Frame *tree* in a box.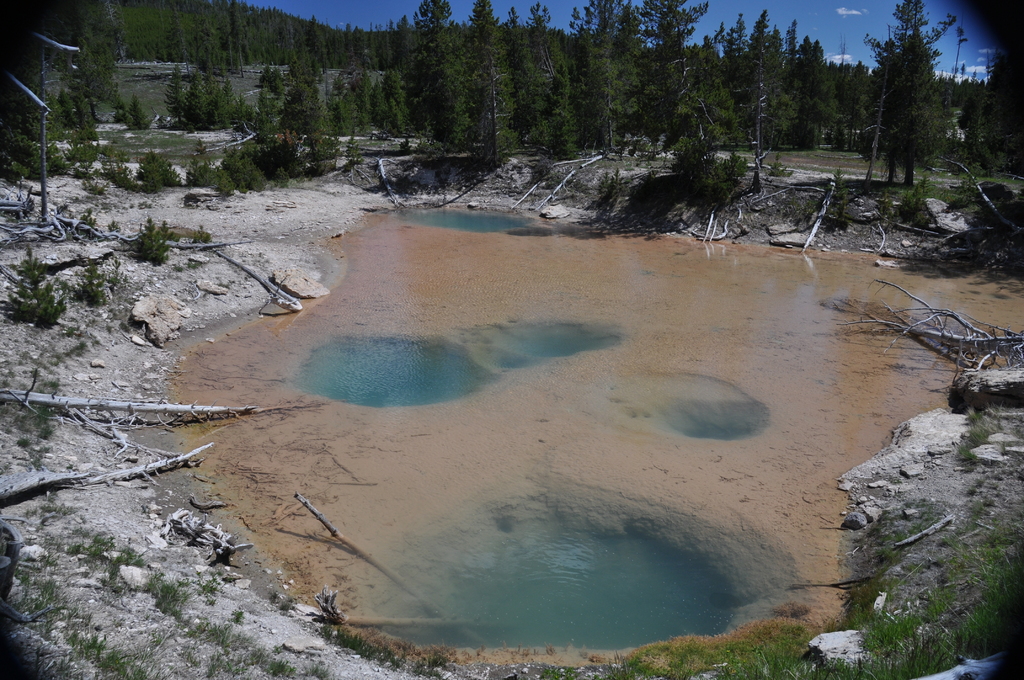
959,53,1023,182.
